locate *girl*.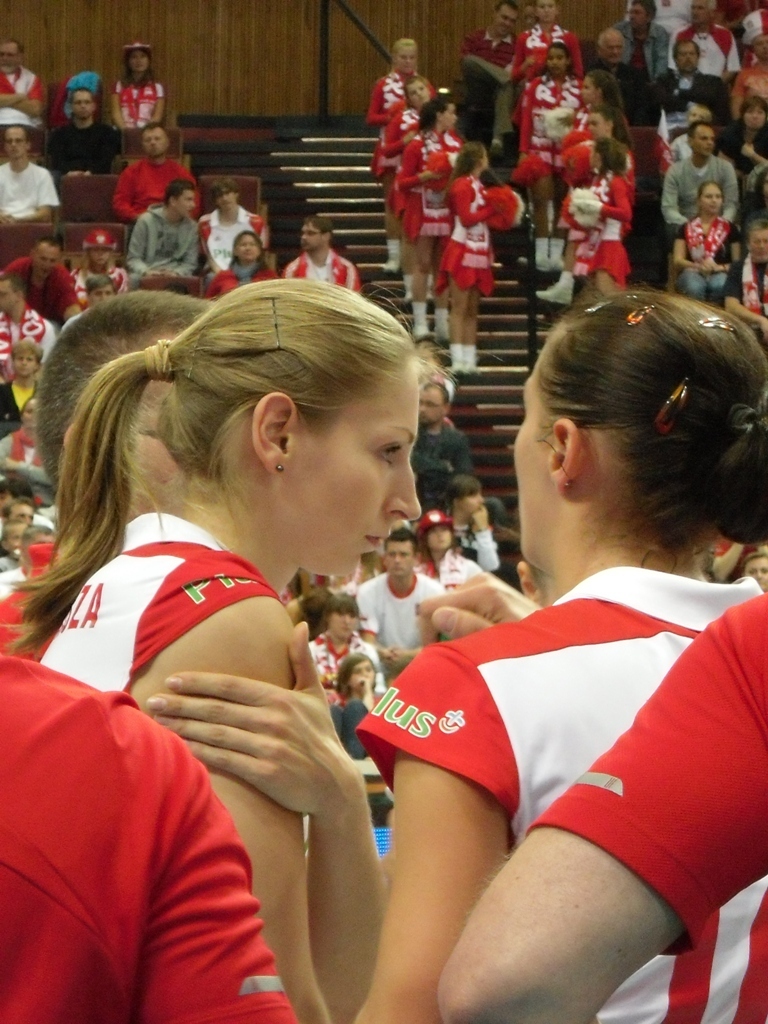
Bounding box: 149, 287, 767, 1023.
